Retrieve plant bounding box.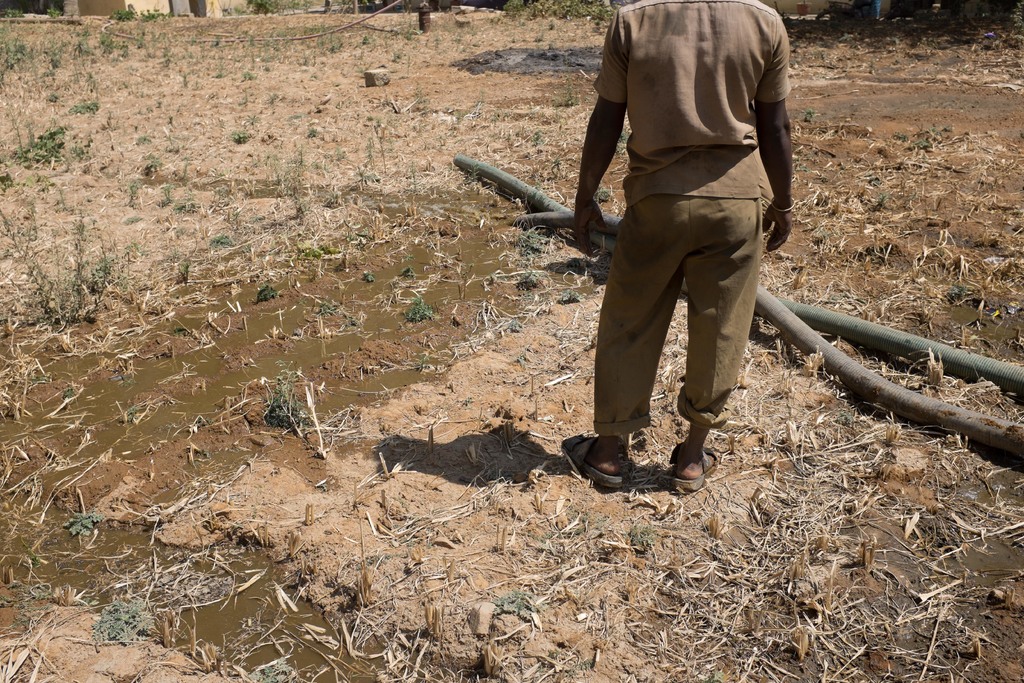
Bounding box: [803, 106, 813, 129].
